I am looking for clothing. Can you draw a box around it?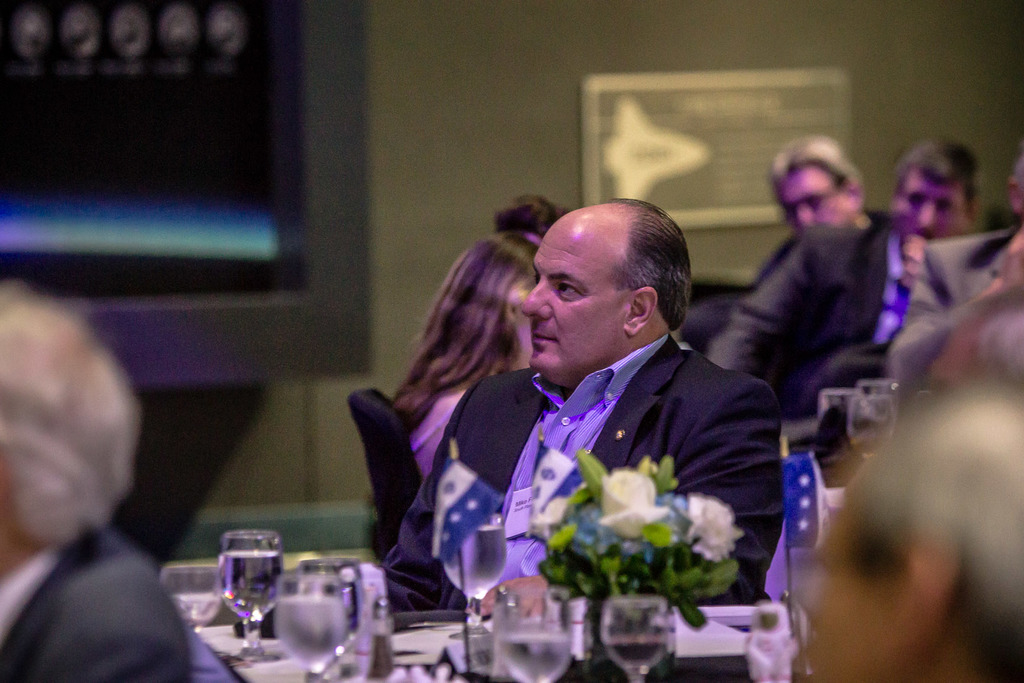
Sure, the bounding box is crop(712, 226, 917, 417).
